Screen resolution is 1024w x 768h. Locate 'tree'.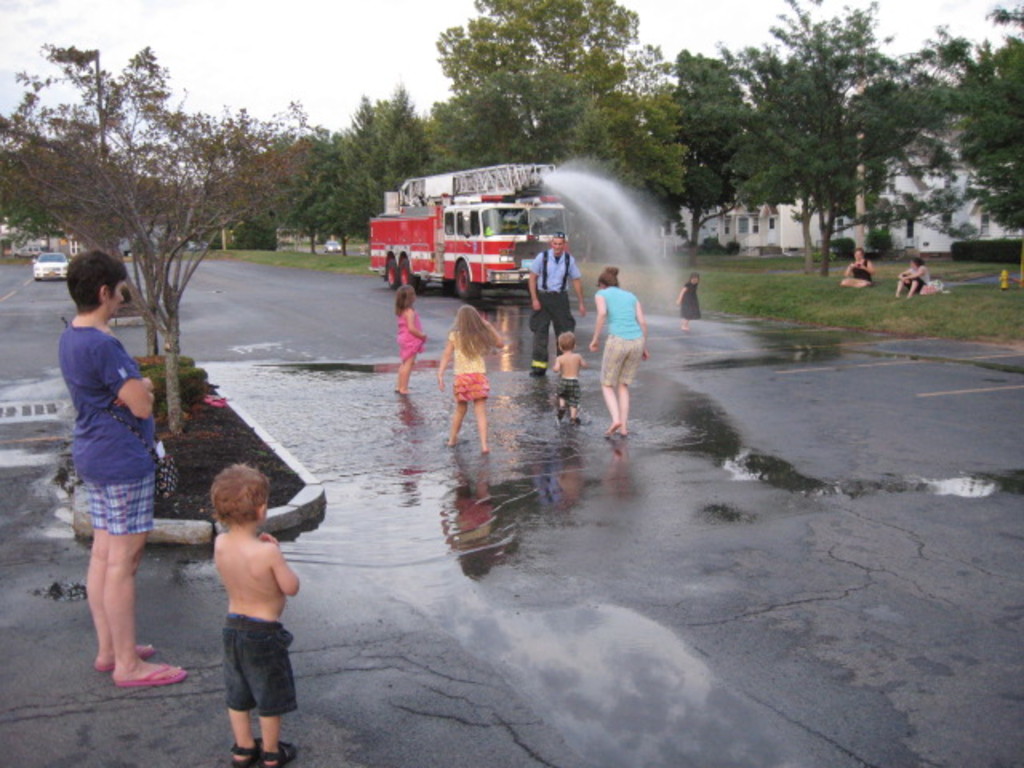
select_region(419, 0, 678, 206).
